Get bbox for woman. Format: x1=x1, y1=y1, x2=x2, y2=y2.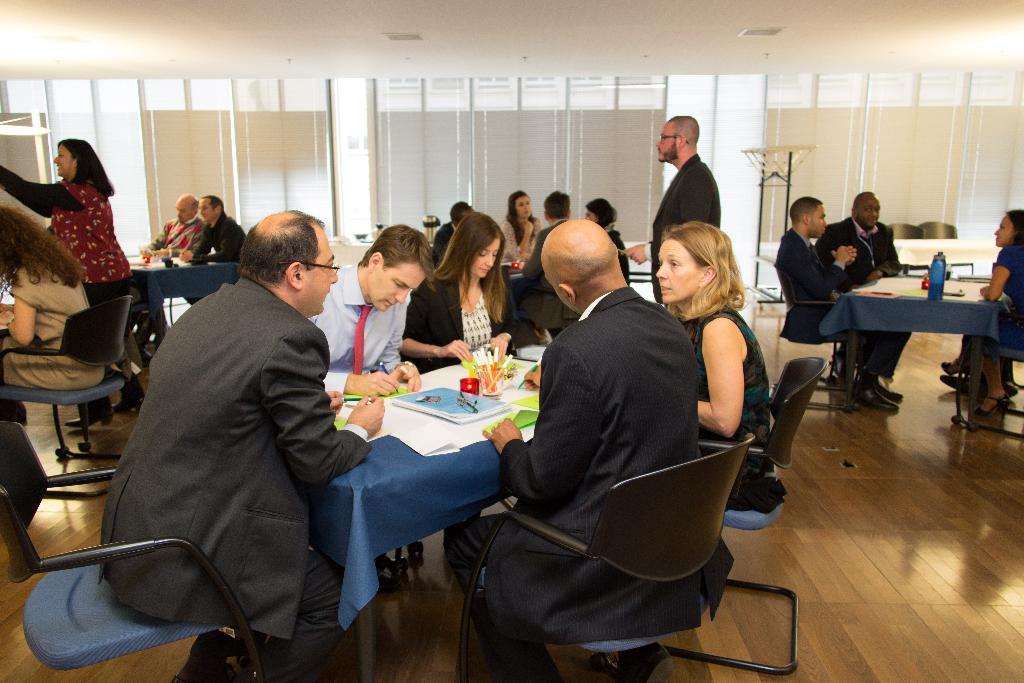
x1=0, y1=199, x2=105, y2=409.
